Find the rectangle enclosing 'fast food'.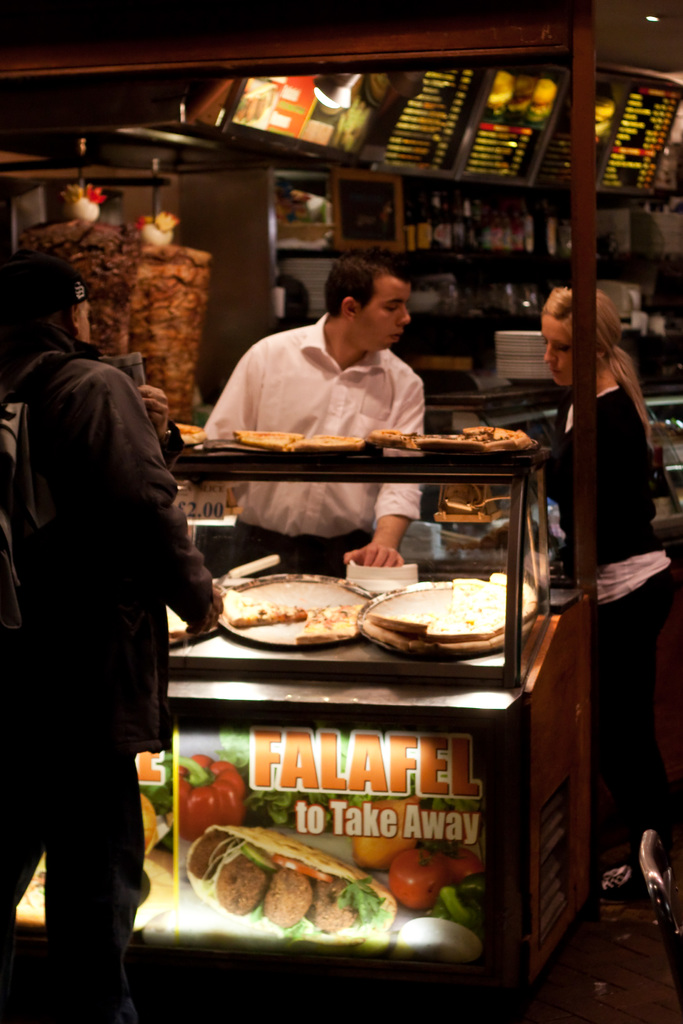
177:831:410:953.
